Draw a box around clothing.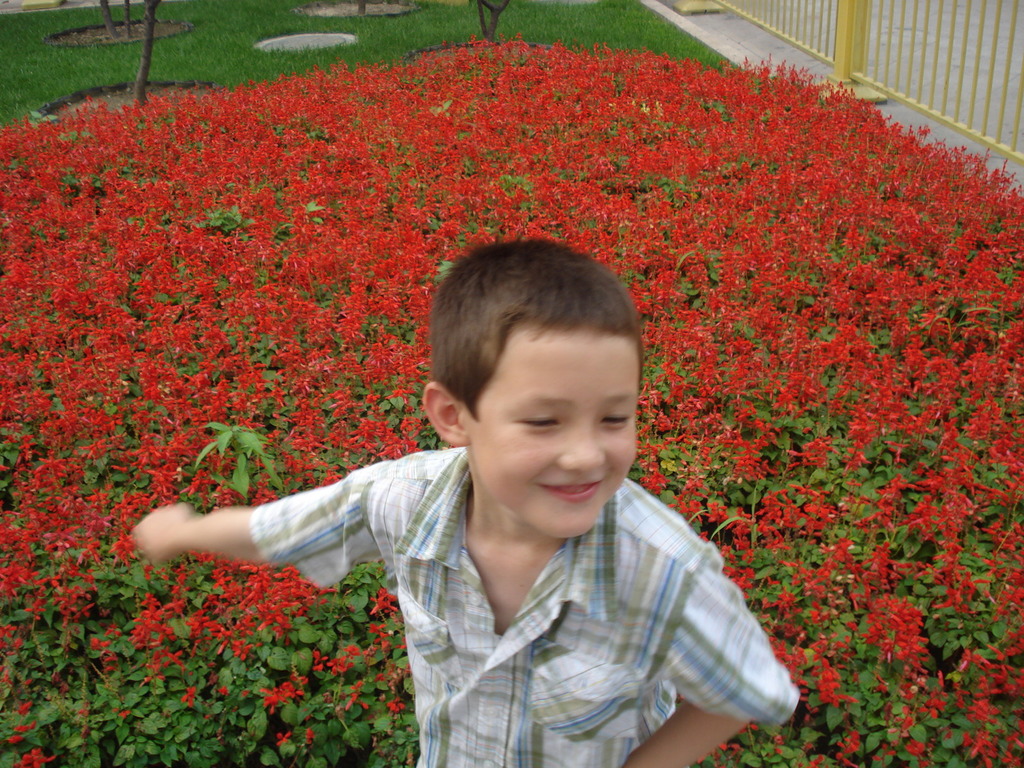
locate(246, 454, 808, 767).
